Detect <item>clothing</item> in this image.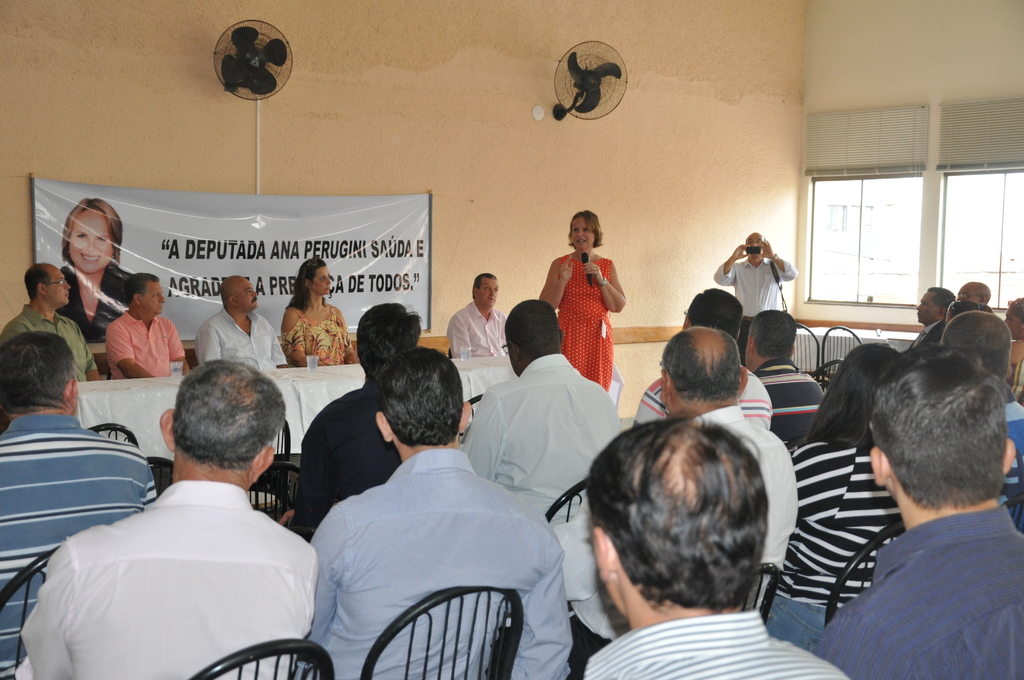
Detection: 0, 414, 156, 679.
